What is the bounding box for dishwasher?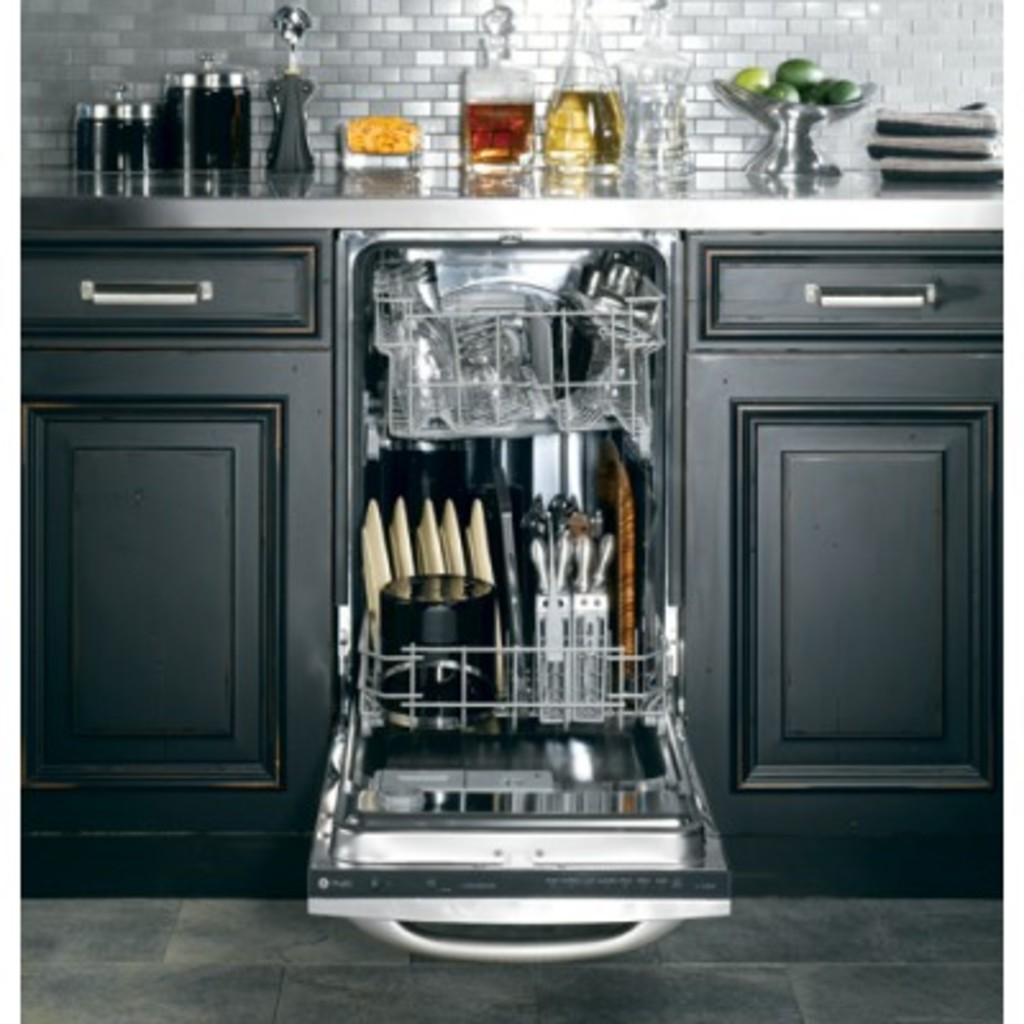
left=294, top=236, right=681, bottom=955.
